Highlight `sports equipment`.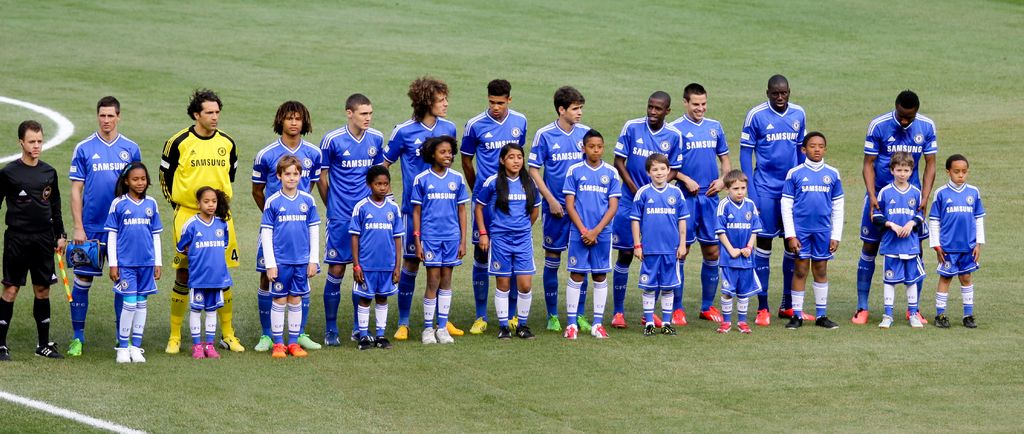
Highlighted region: bbox=[699, 305, 726, 322].
